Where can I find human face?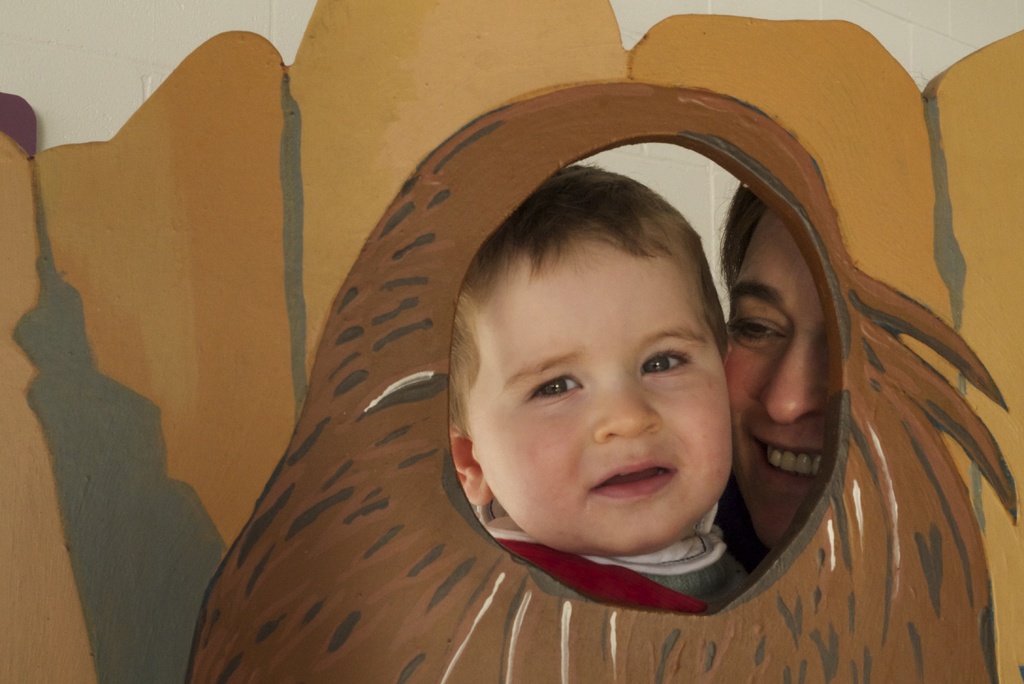
You can find it at <region>465, 212, 735, 557</region>.
